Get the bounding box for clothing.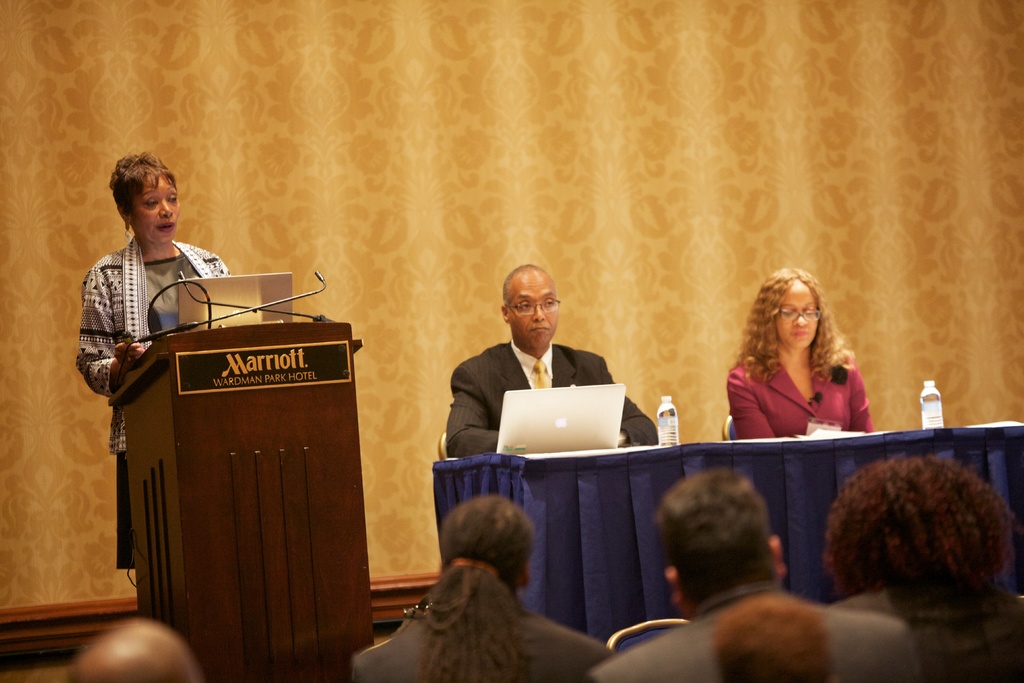
<bbox>81, 242, 231, 579</bbox>.
